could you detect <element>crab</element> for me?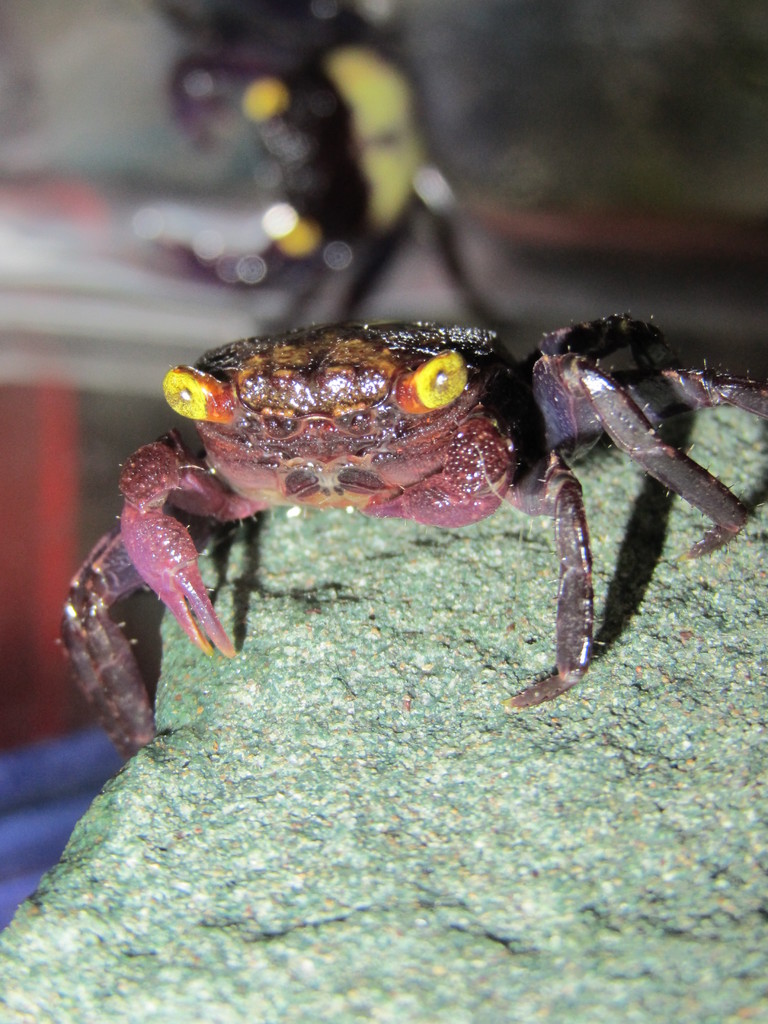
Detection result: region(126, 0, 504, 335).
